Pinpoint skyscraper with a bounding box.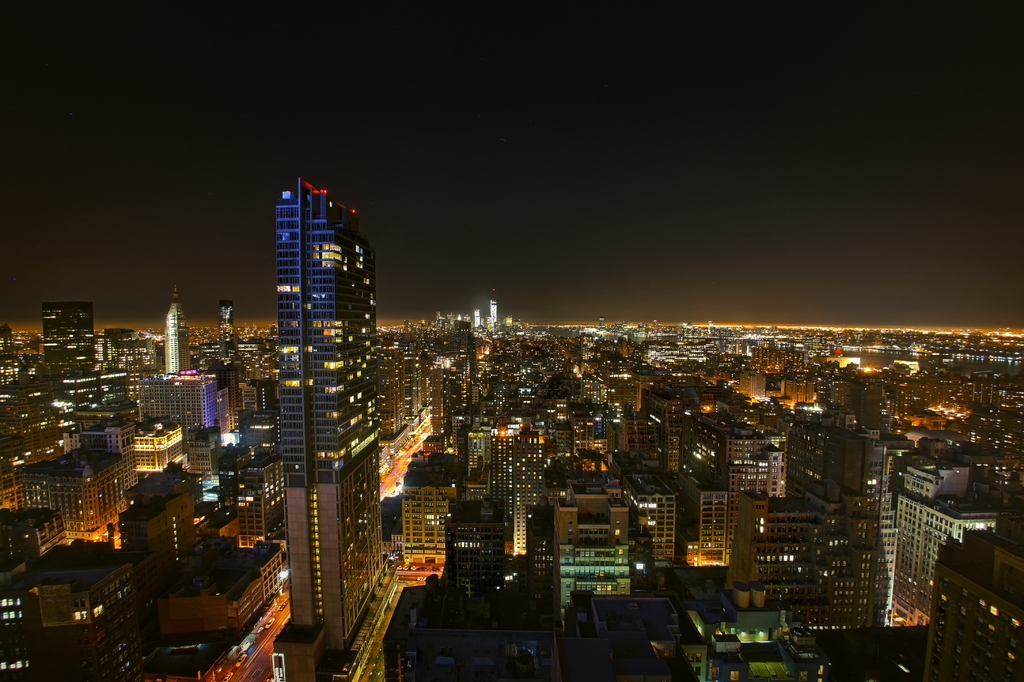
38,301,92,362.
